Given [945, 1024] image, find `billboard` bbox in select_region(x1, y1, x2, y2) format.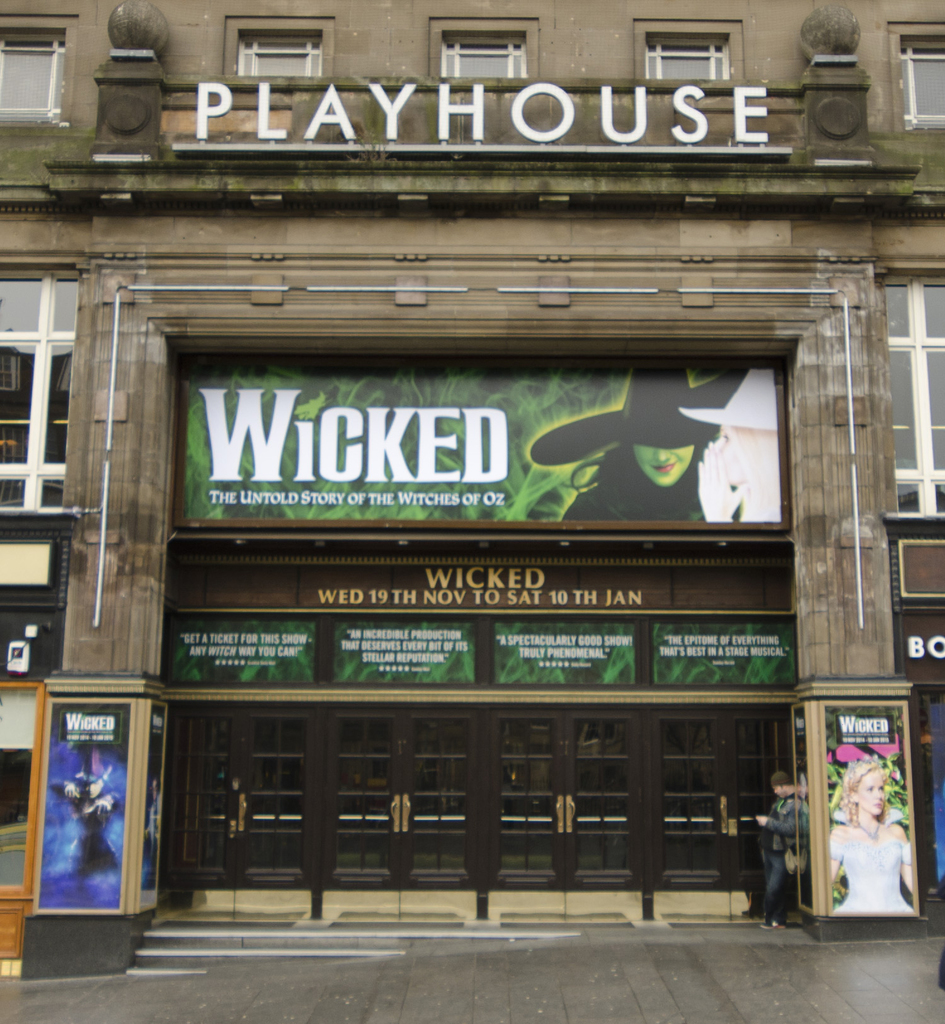
select_region(496, 612, 634, 696).
